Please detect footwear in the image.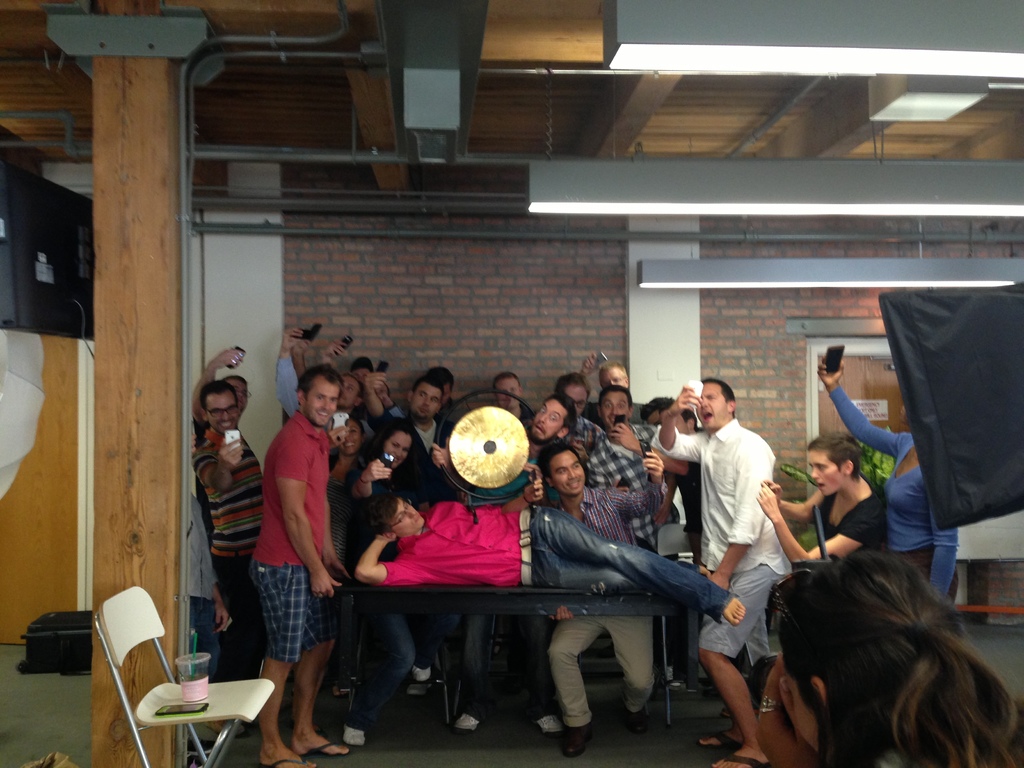
rect(563, 727, 585, 751).
